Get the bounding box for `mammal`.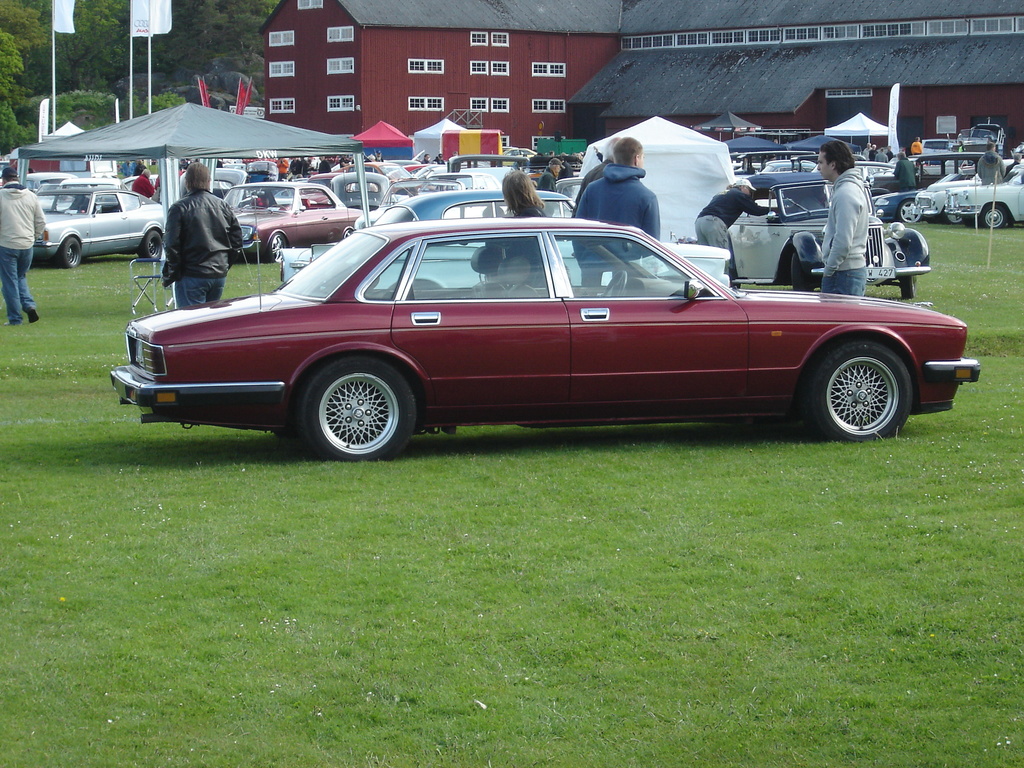
x1=452, y1=148, x2=459, y2=158.
